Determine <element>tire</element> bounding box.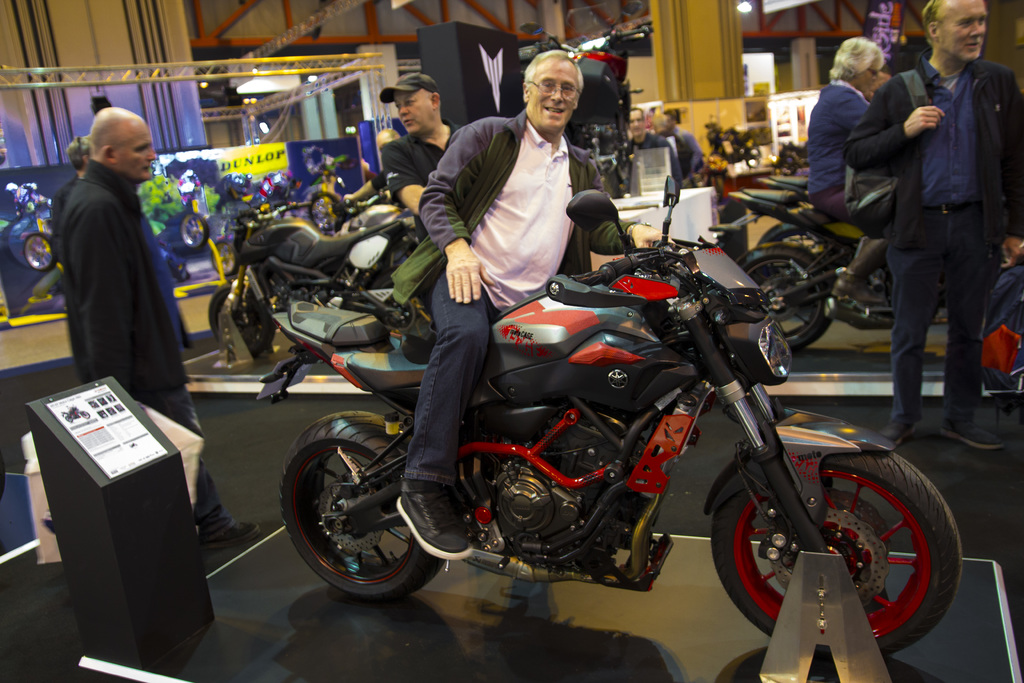
Determined: <region>177, 214, 207, 252</region>.
